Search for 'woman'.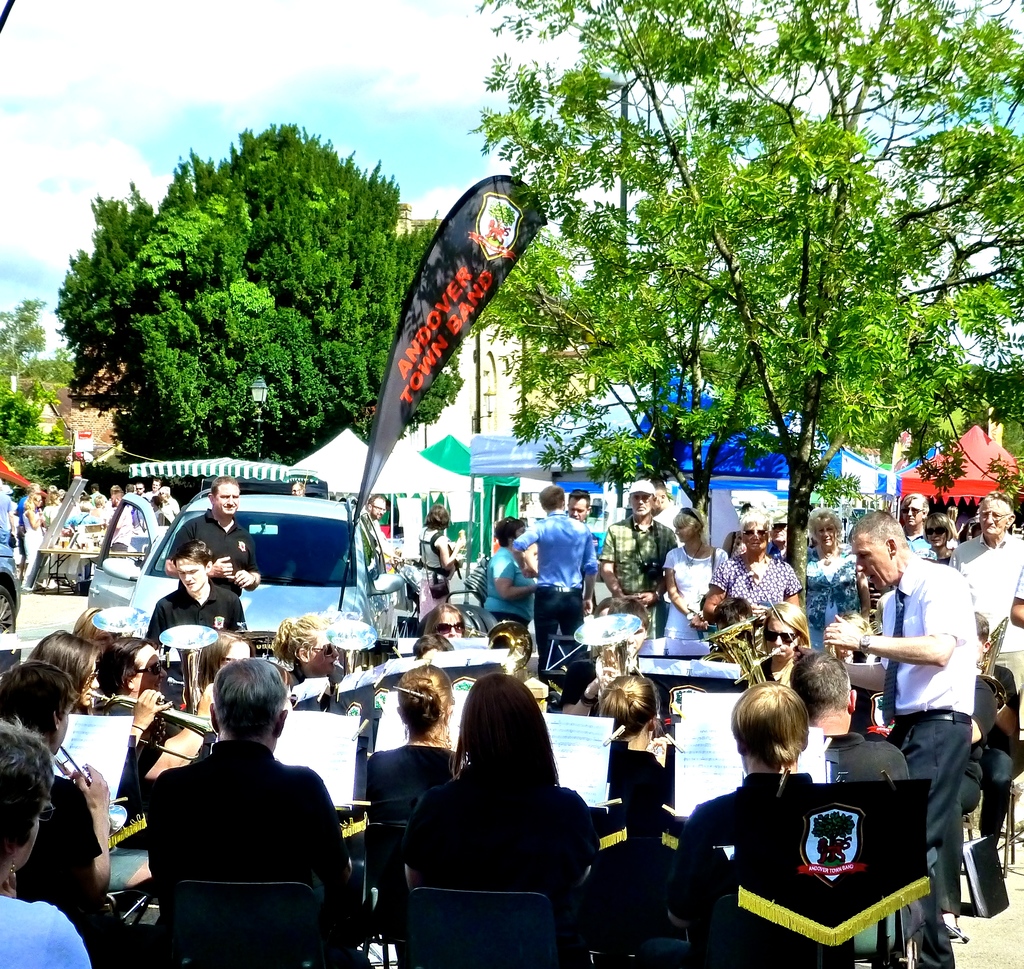
Found at (x1=28, y1=629, x2=99, y2=718).
